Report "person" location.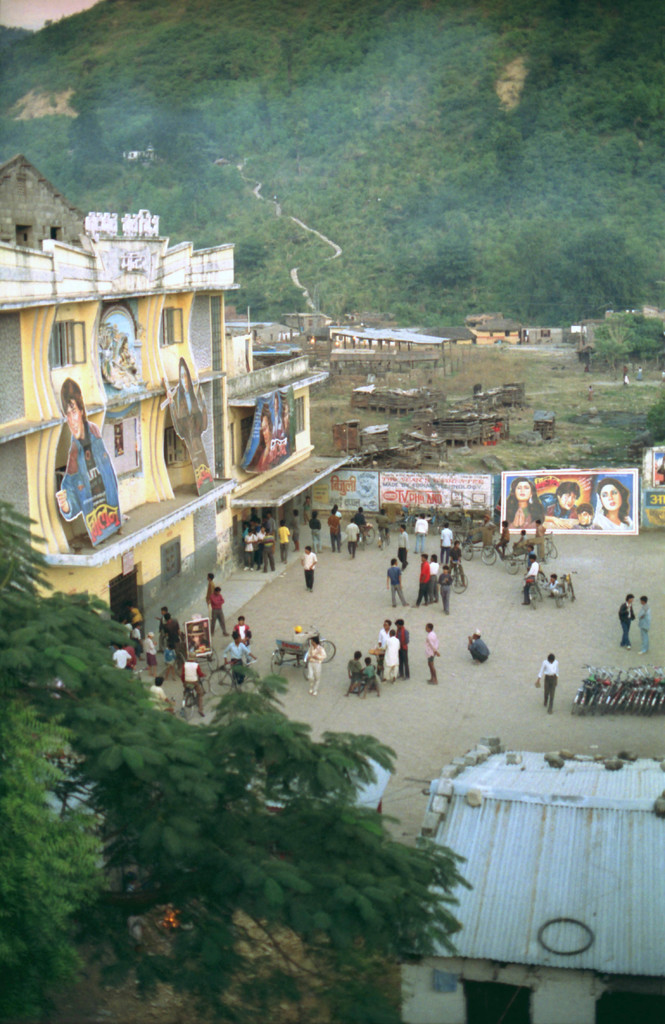
Report: 505:479:547:528.
